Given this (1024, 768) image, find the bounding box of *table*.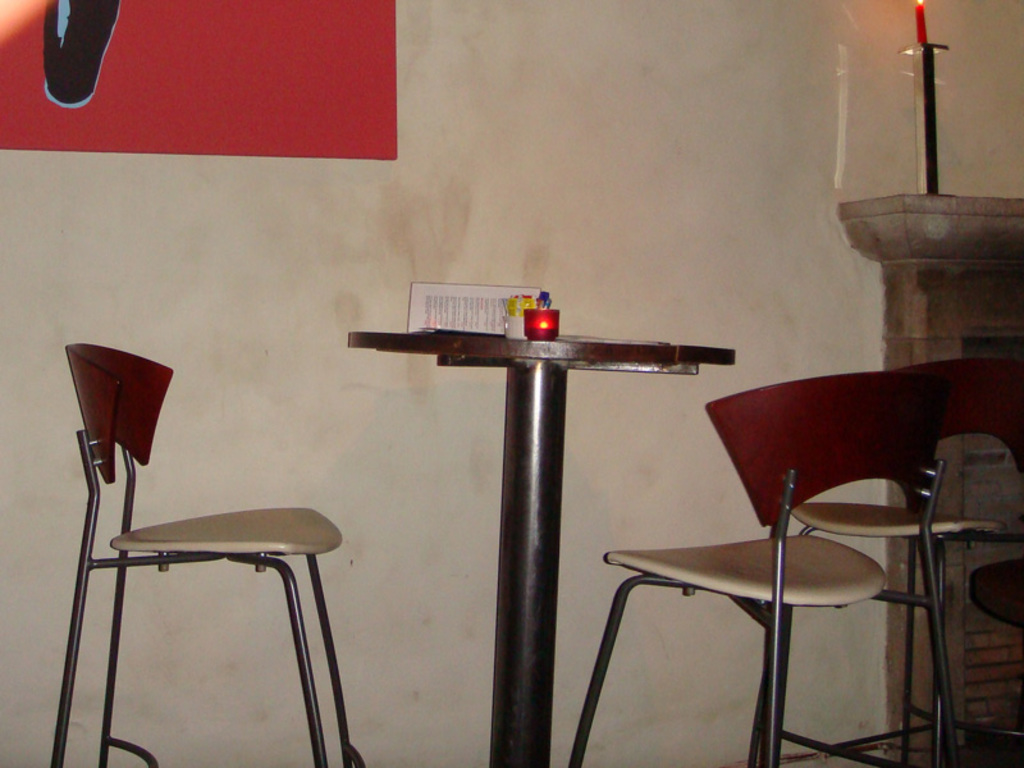
bbox=[348, 320, 735, 767].
